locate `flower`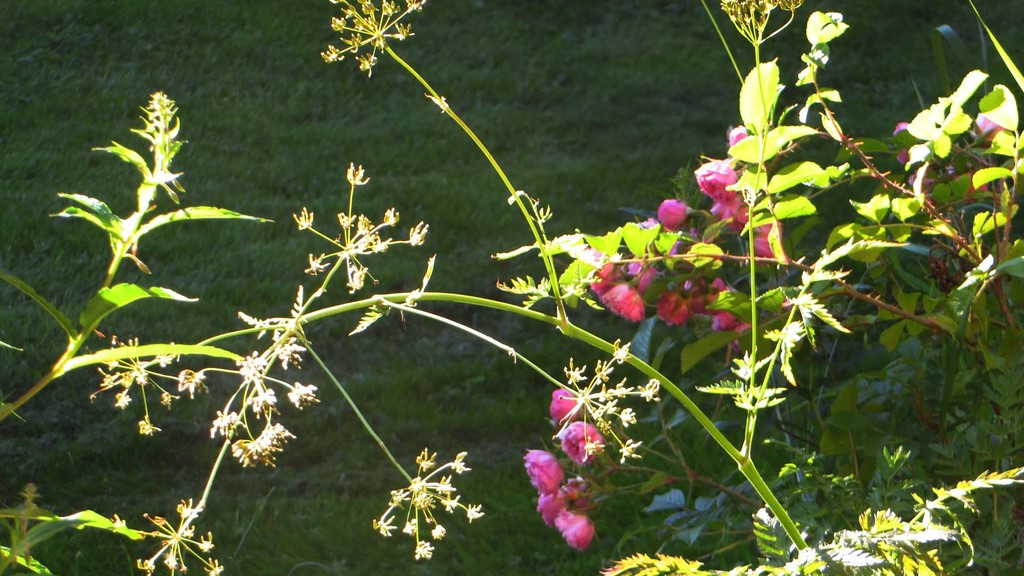
<region>522, 444, 569, 493</region>
